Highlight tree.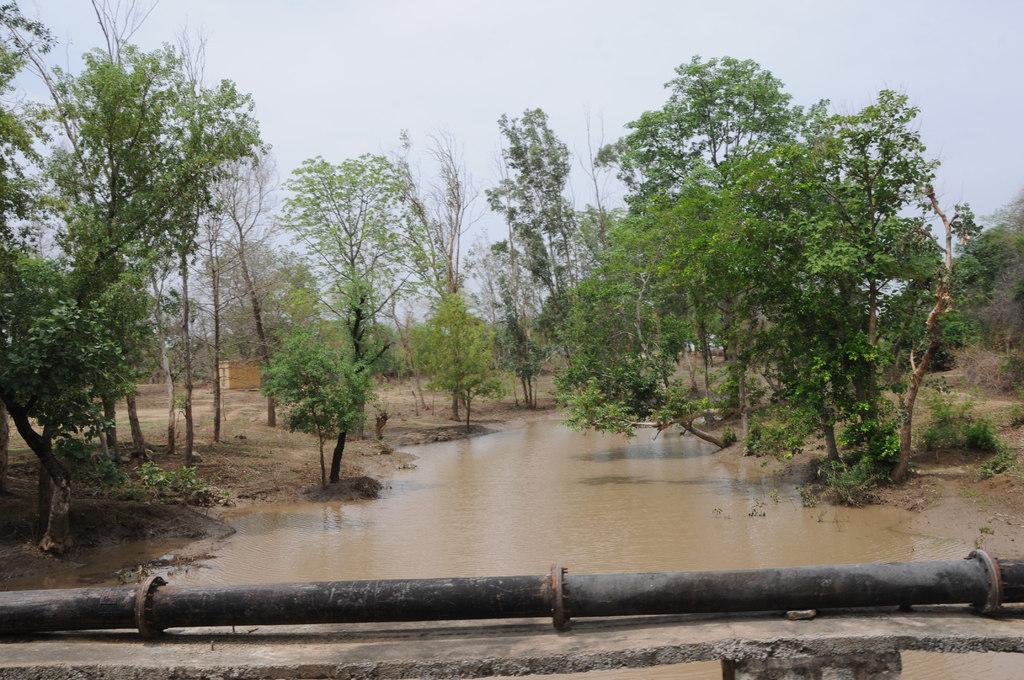
Highlighted region: 176, 111, 303, 389.
